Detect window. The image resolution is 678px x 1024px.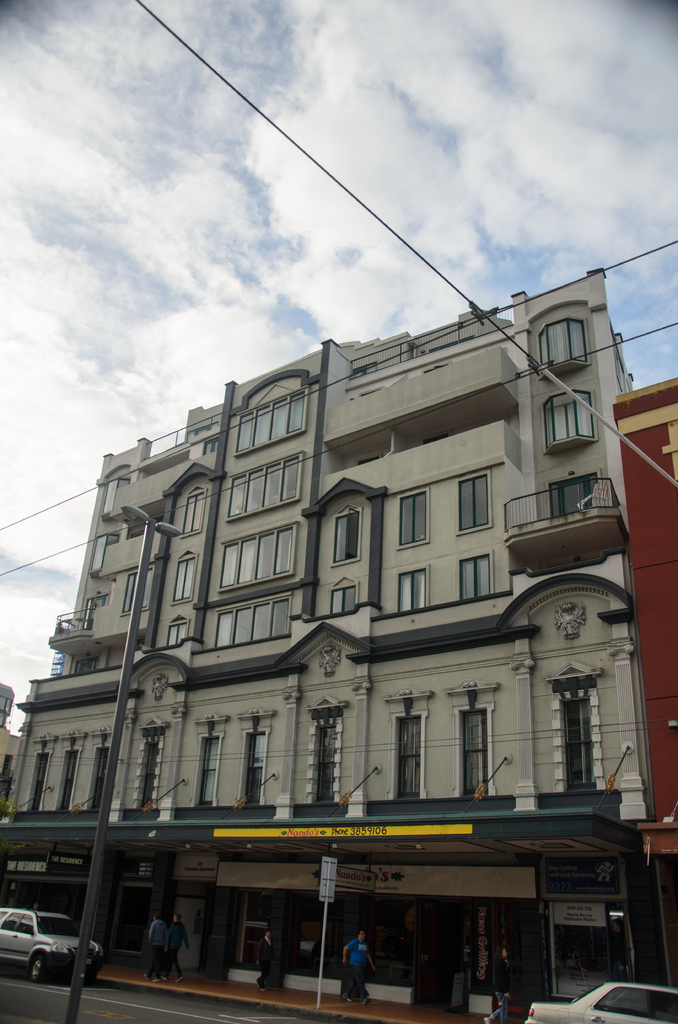
x1=237 y1=389 x2=307 y2=455.
